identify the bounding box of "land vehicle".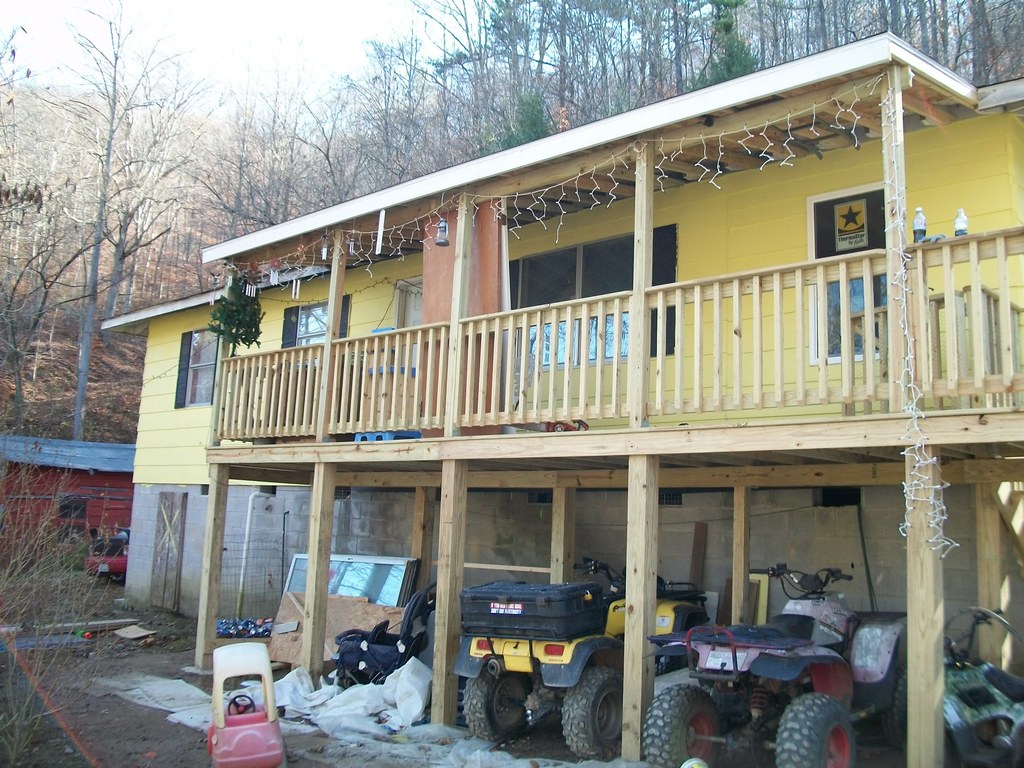
l=204, t=643, r=283, b=767.
